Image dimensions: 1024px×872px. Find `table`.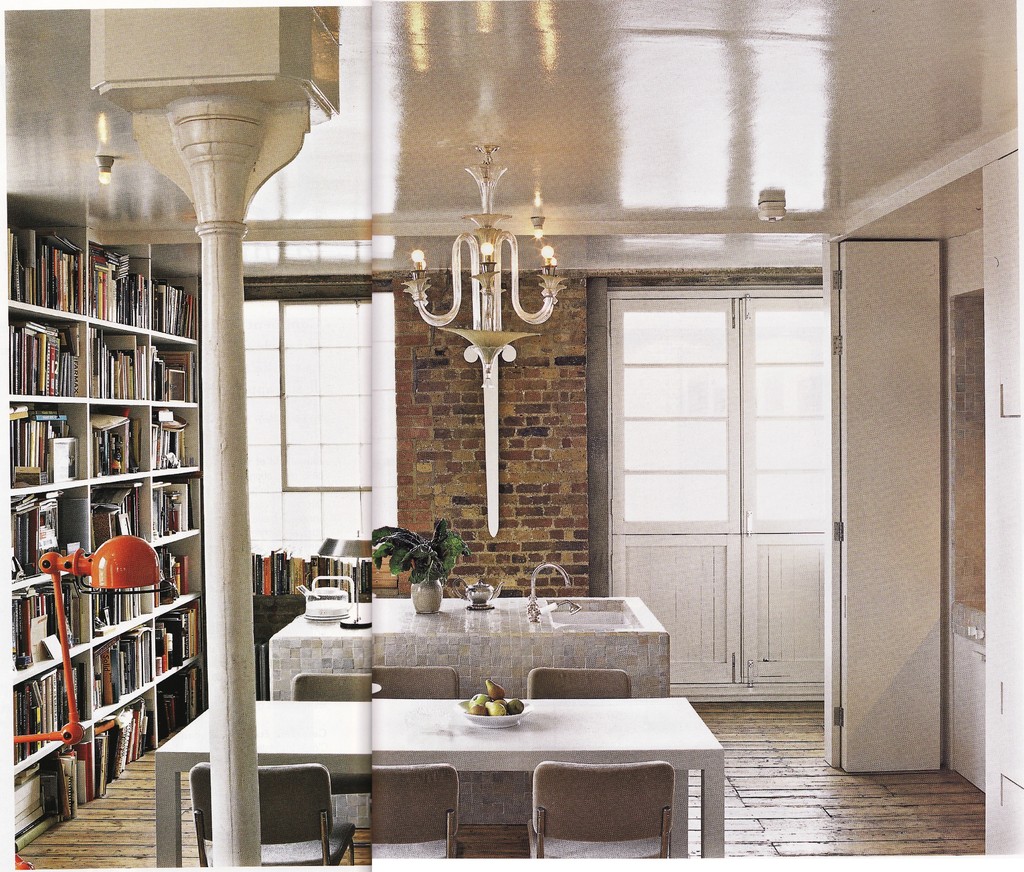
left=156, top=698, right=724, bottom=866.
